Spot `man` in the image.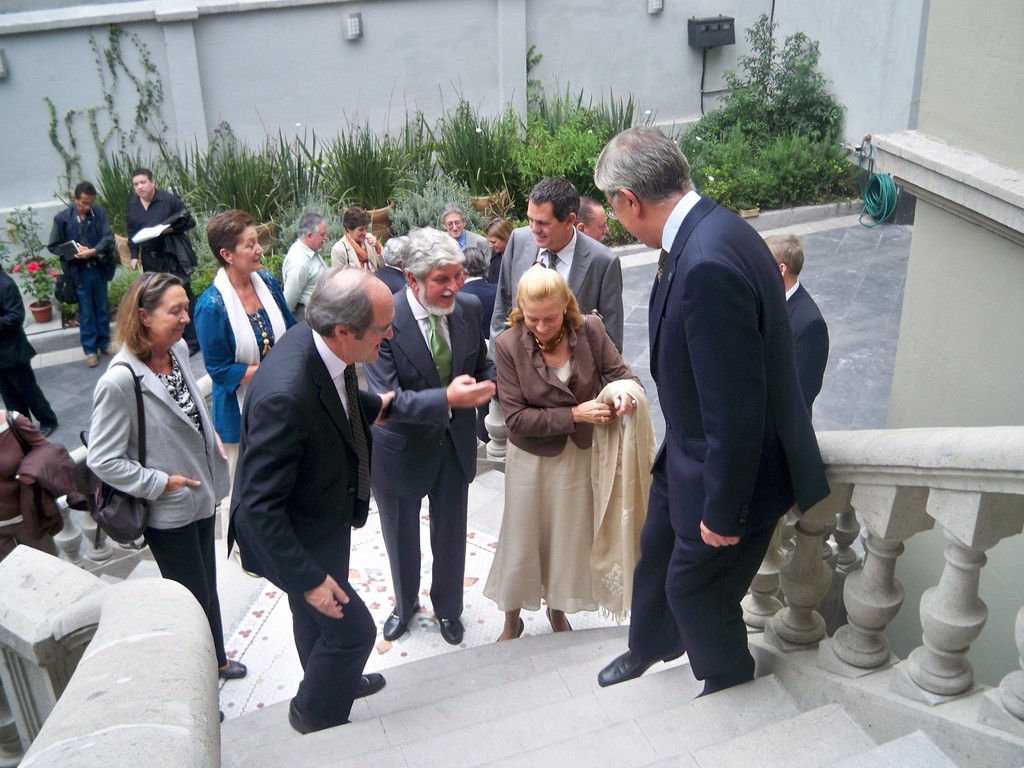
`man` found at box=[128, 171, 199, 336].
